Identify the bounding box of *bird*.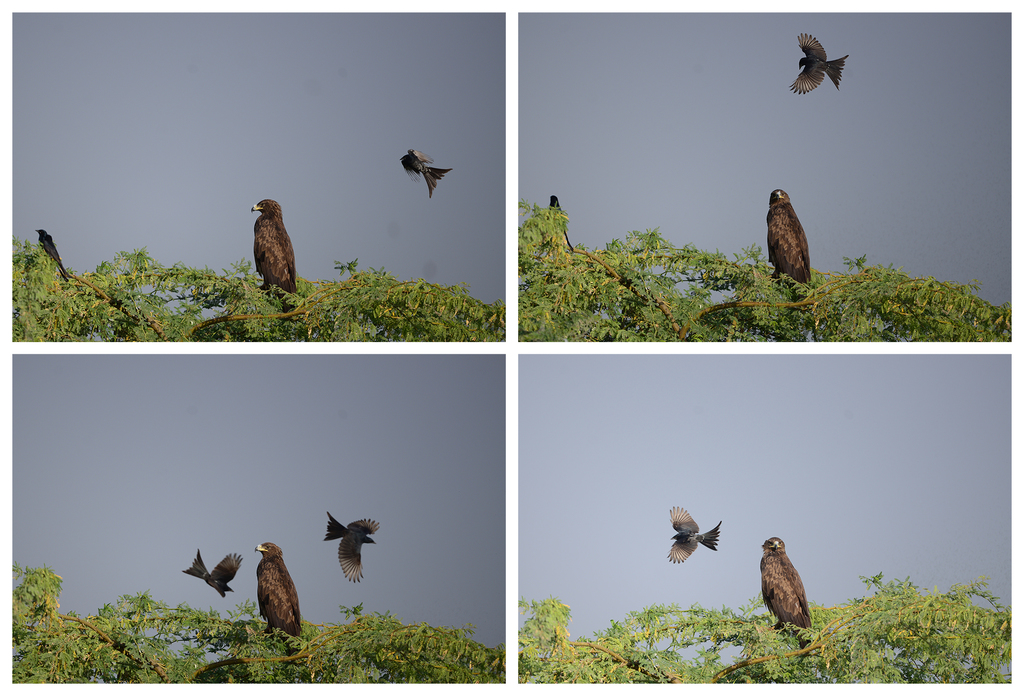
34 222 68 278.
